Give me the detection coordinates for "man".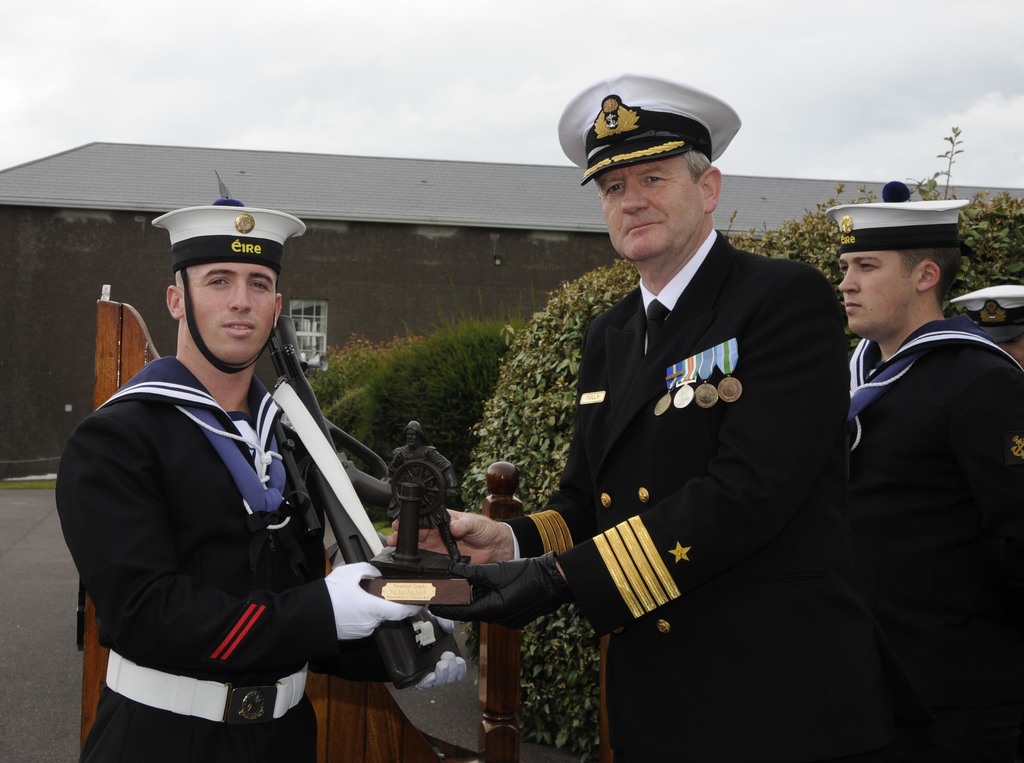
[x1=55, y1=207, x2=456, y2=762].
